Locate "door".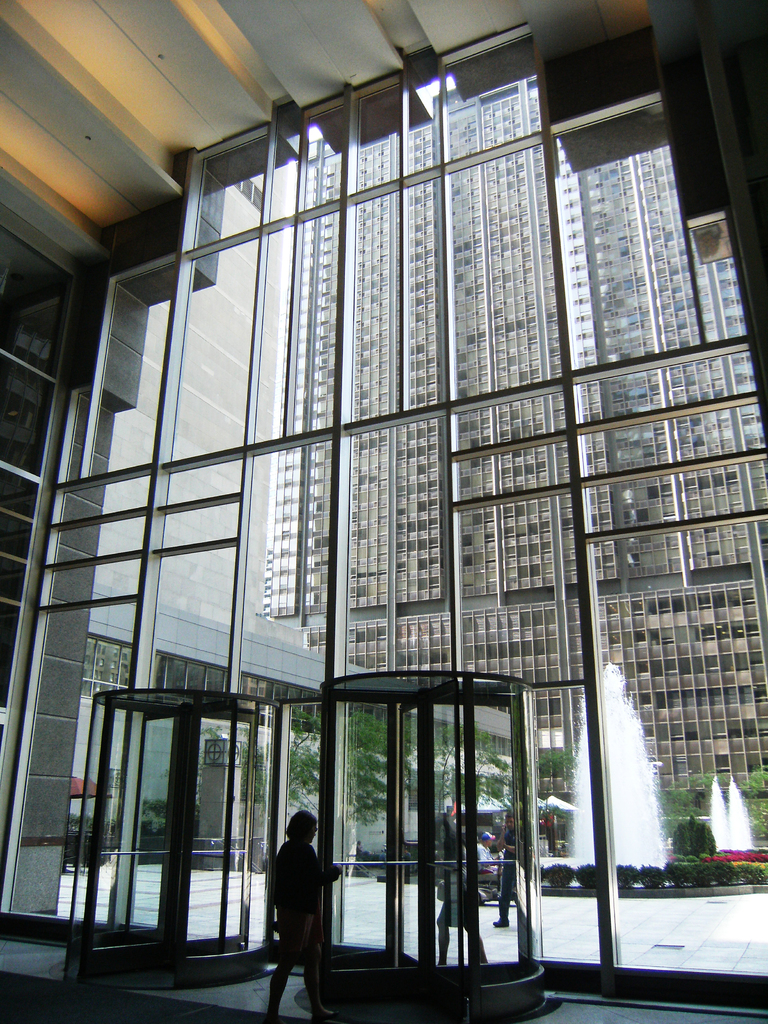
Bounding box: 305,676,541,1015.
